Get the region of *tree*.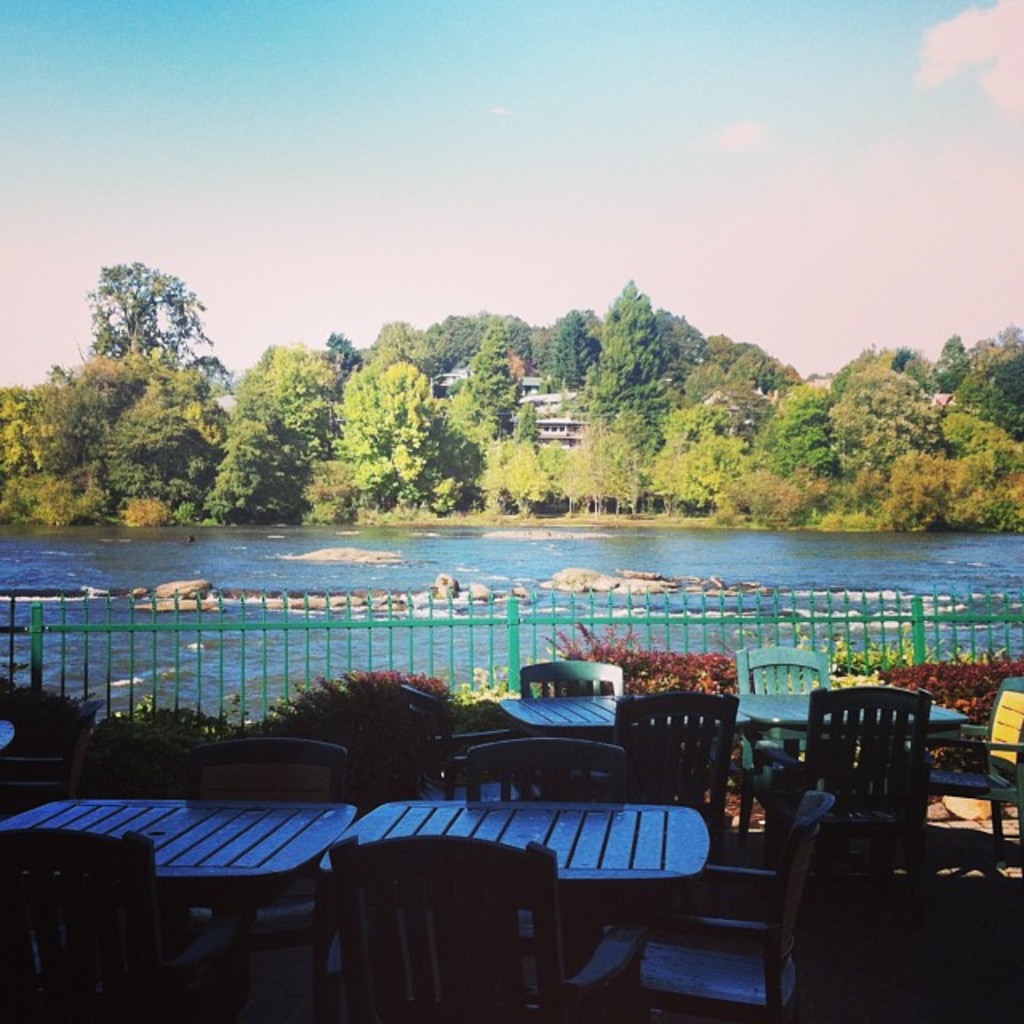
left=325, top=328, right=357, bottom=368.
